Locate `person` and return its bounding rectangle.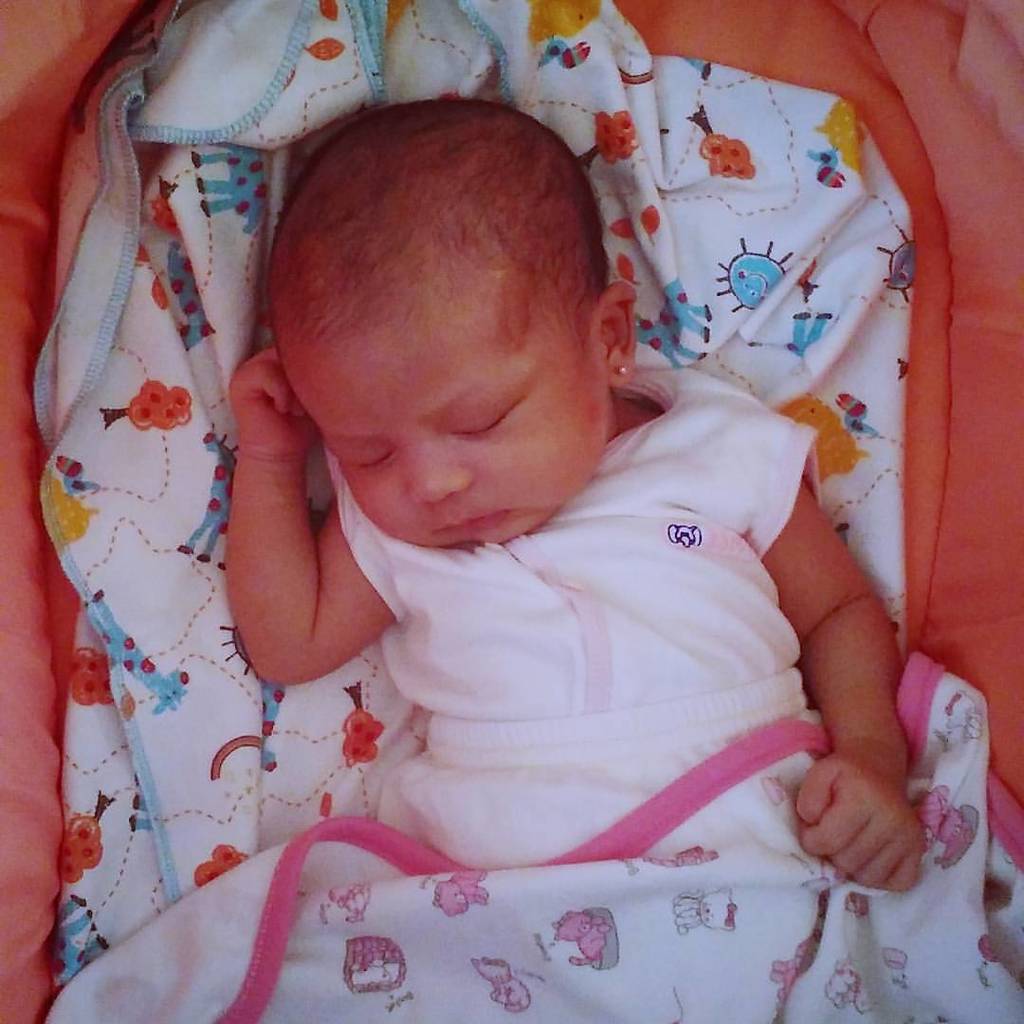
[171,0,926,1023].
